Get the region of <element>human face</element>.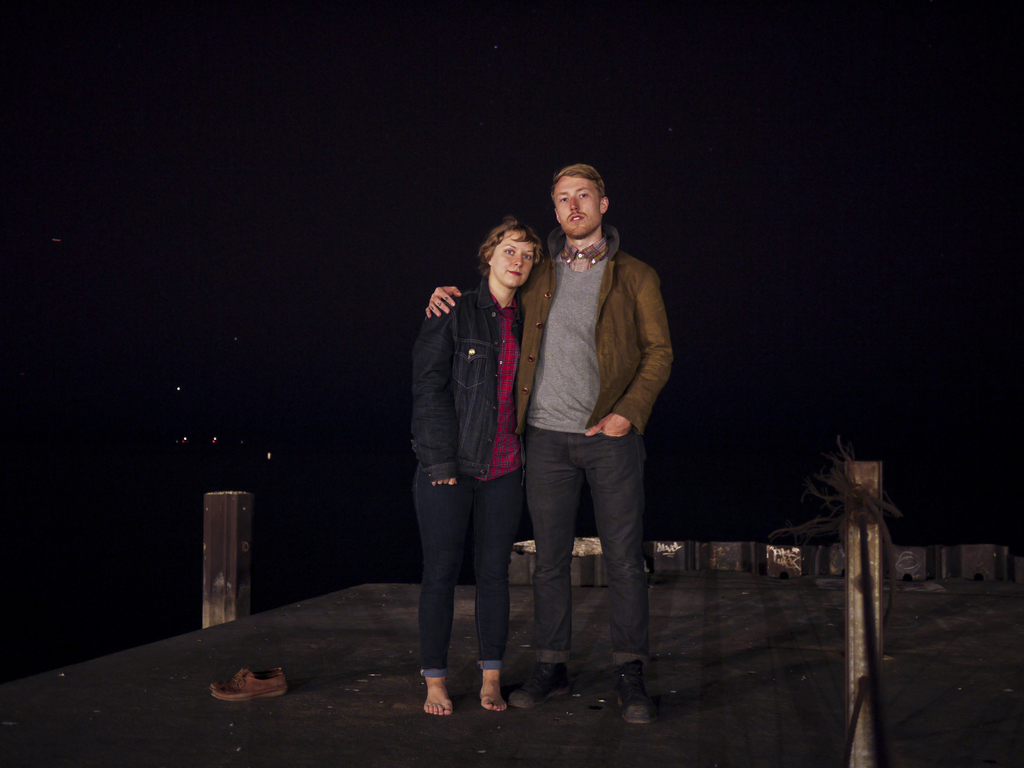
x1=553 y1=176 x2=603 y2=234.
